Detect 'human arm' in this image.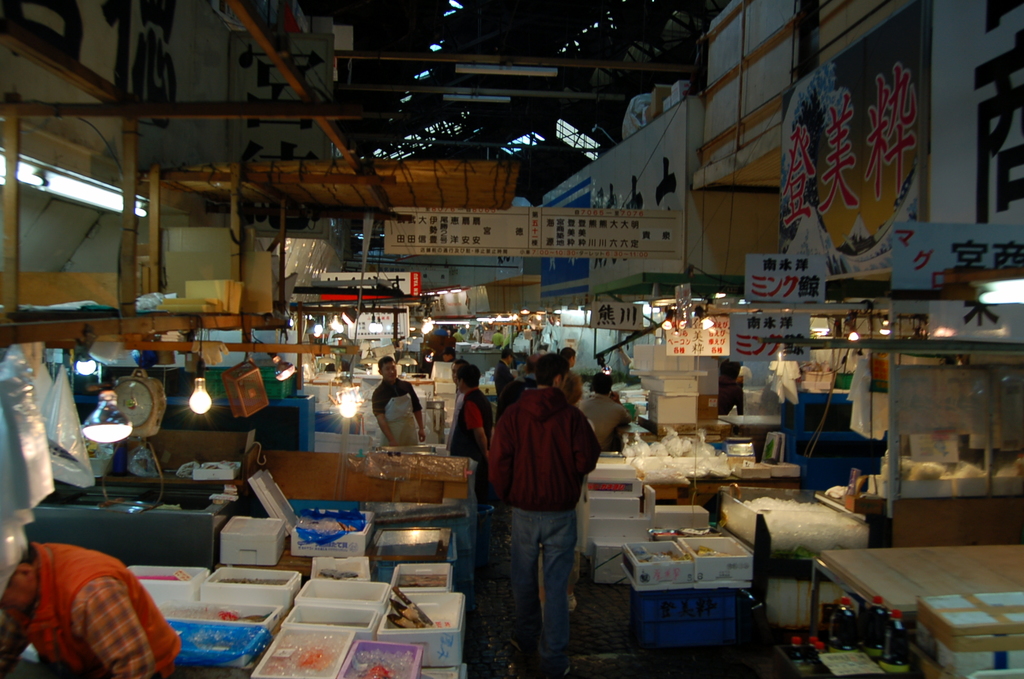
Detection: <box>490,417,506,505</box>.
